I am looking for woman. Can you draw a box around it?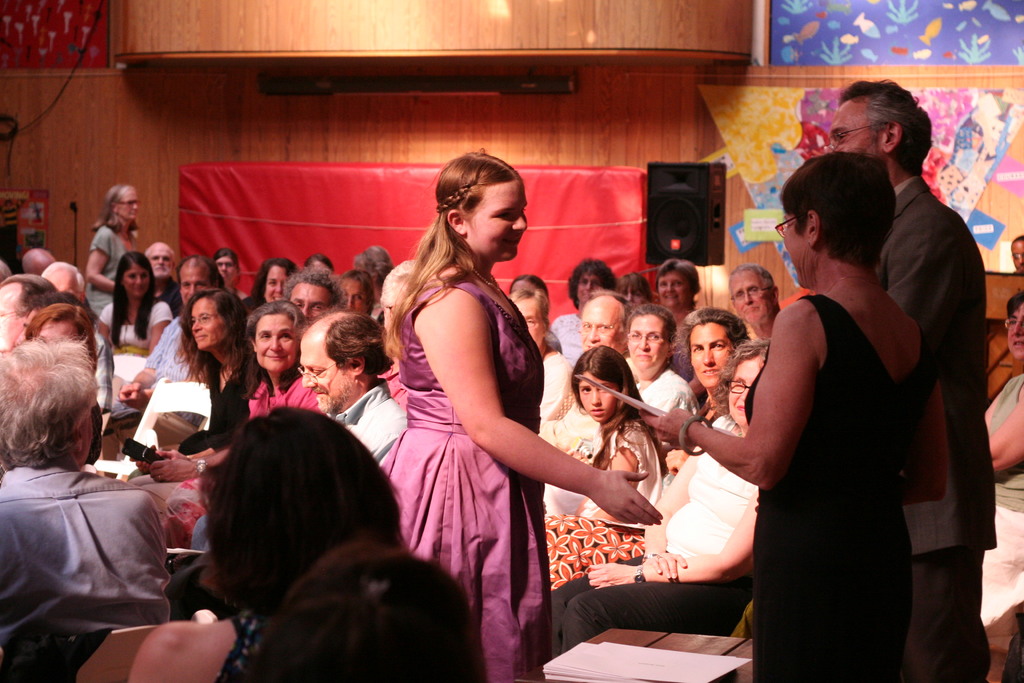
Sure, the bounding box is box=[214, 245, 240, 286].
